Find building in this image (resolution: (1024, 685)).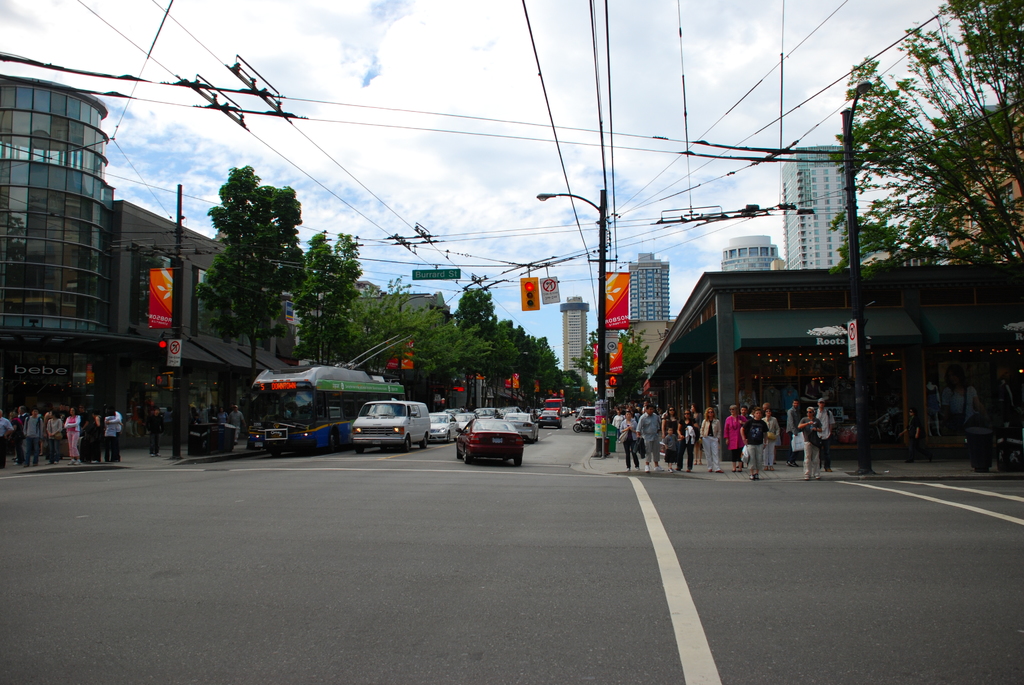
936,105,1023,271.
